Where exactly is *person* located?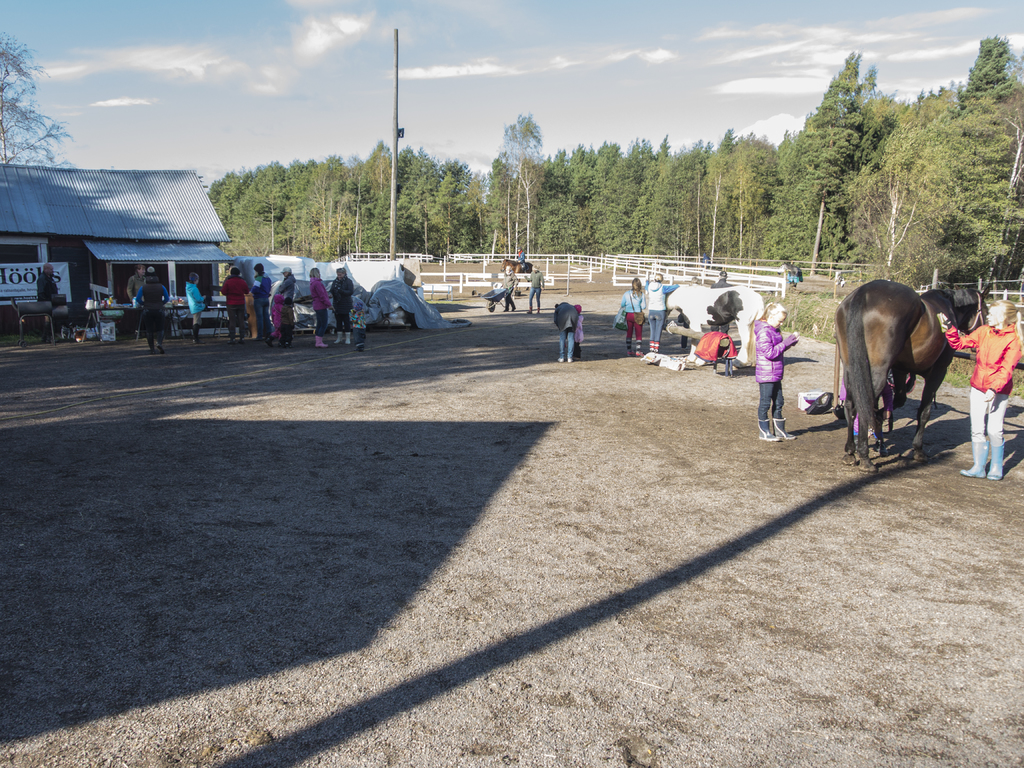
Its bounding box is 758/296/808/447.
